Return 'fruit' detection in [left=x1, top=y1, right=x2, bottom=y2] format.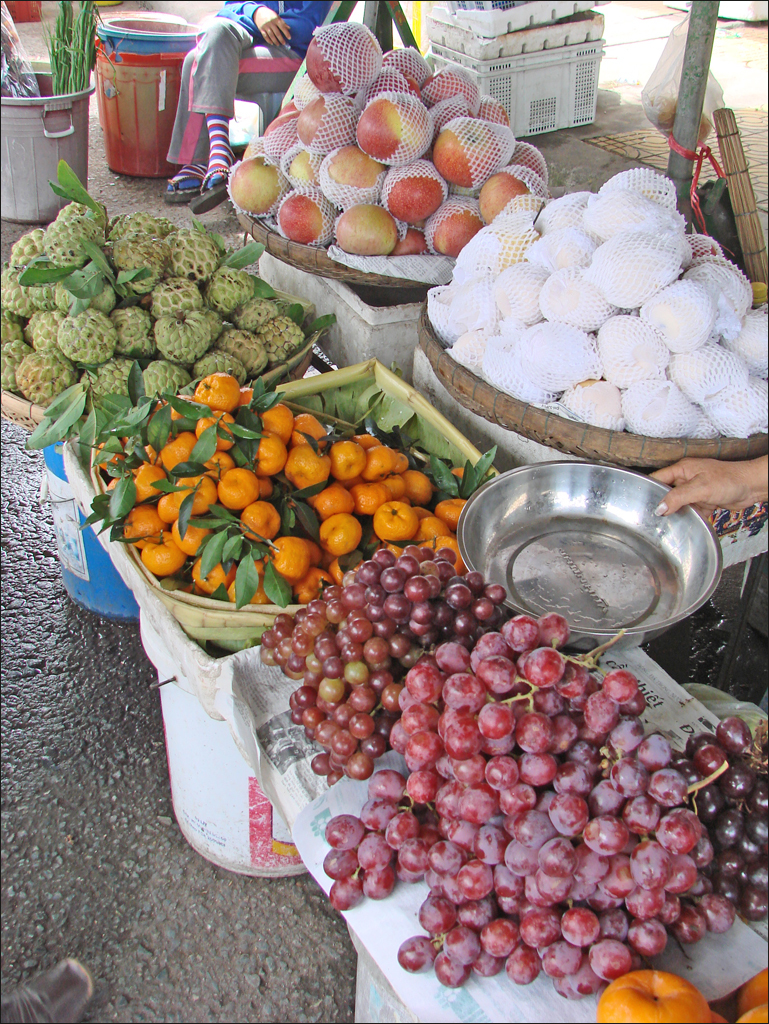
[left=291, top=545, right=514, bottom=770].
